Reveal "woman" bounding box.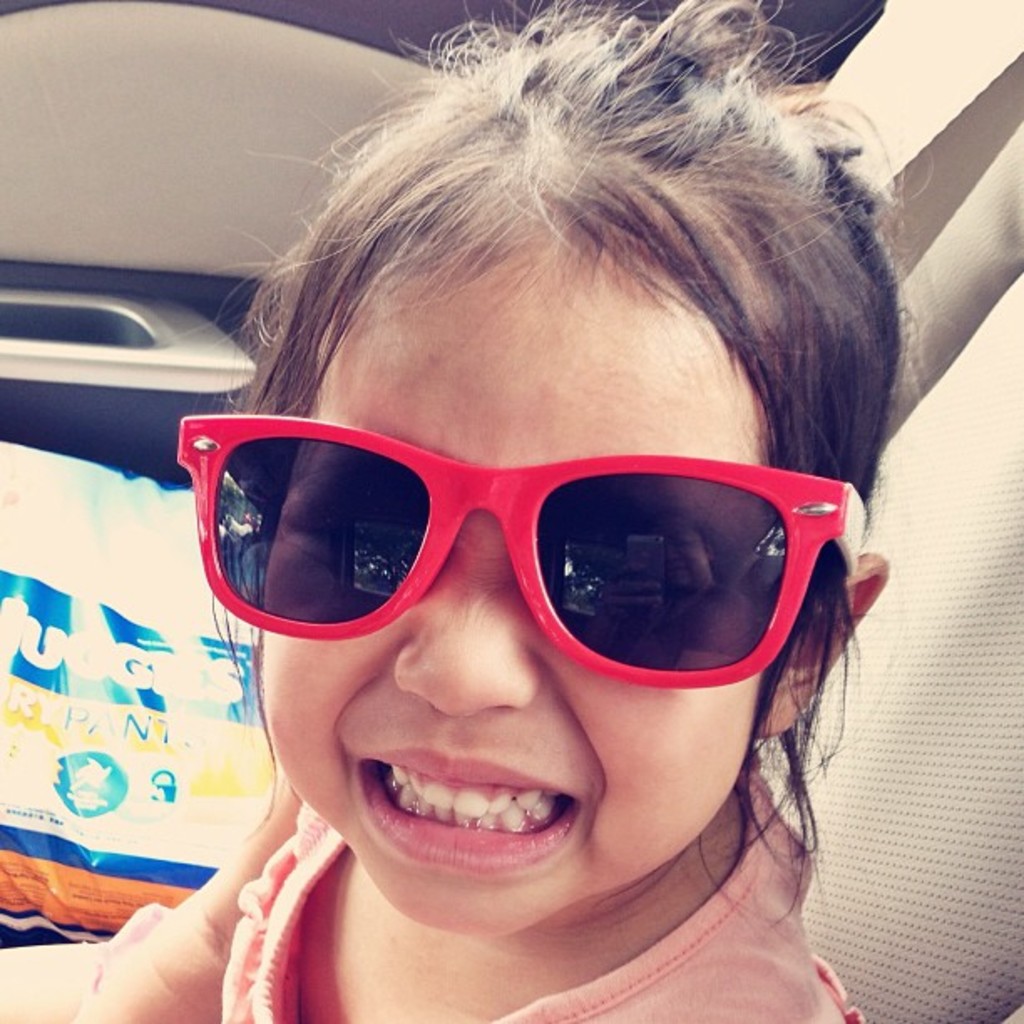
Revealed: 0,0,925,1022.
